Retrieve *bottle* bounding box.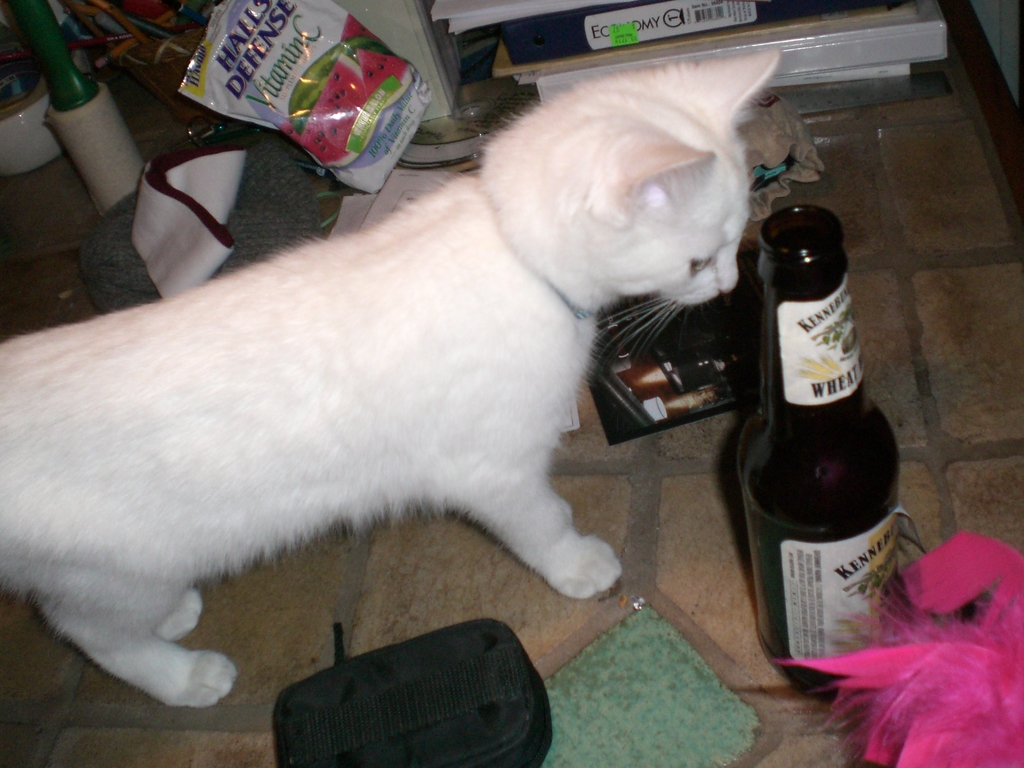
Bounding box: pyautogui.locateOnScreen(746, 203, 904, 690).
